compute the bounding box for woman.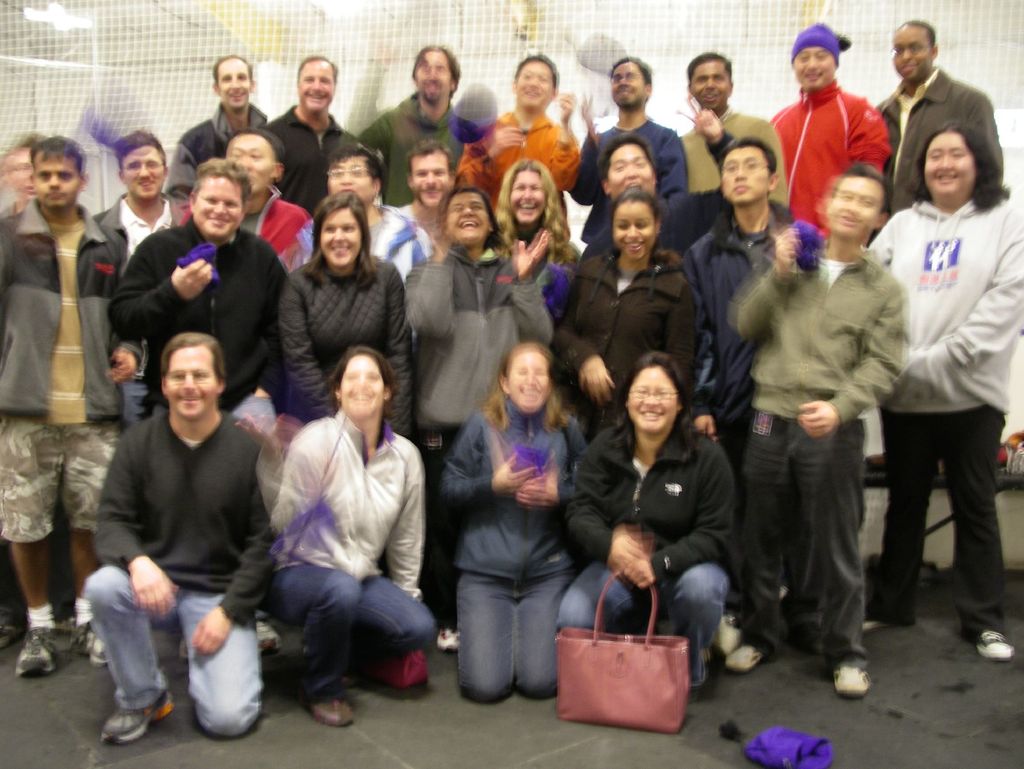
262:343:436:729.
